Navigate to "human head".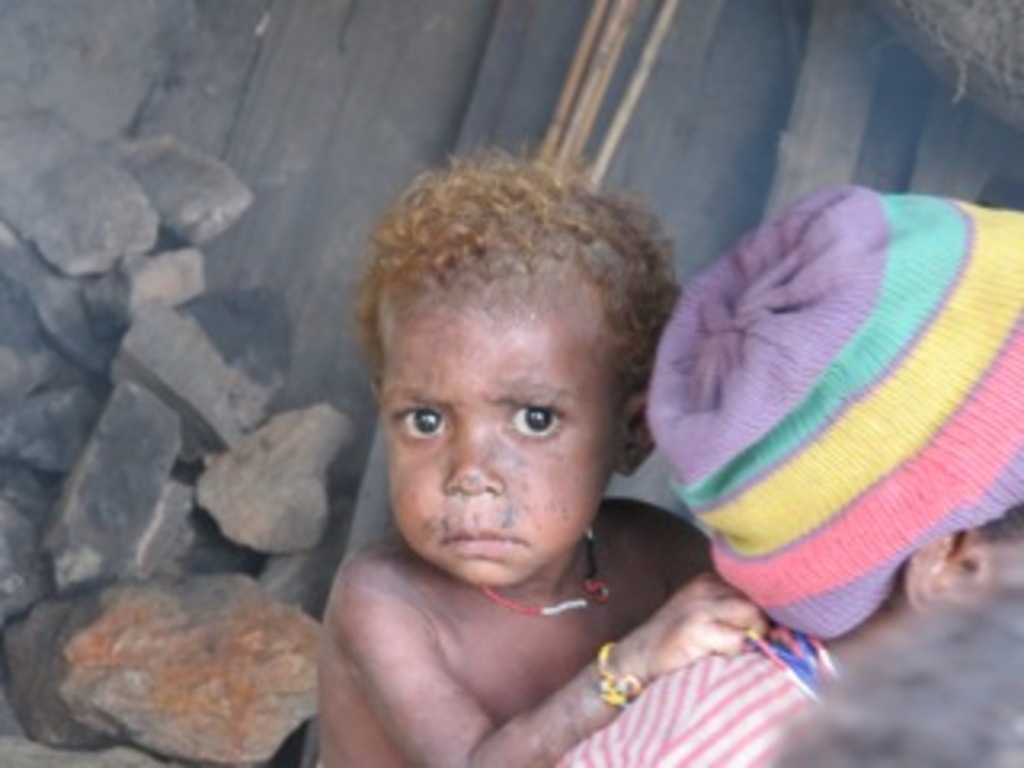
Navigation target: x1=368, y1=163, x2=659, y2=595.
